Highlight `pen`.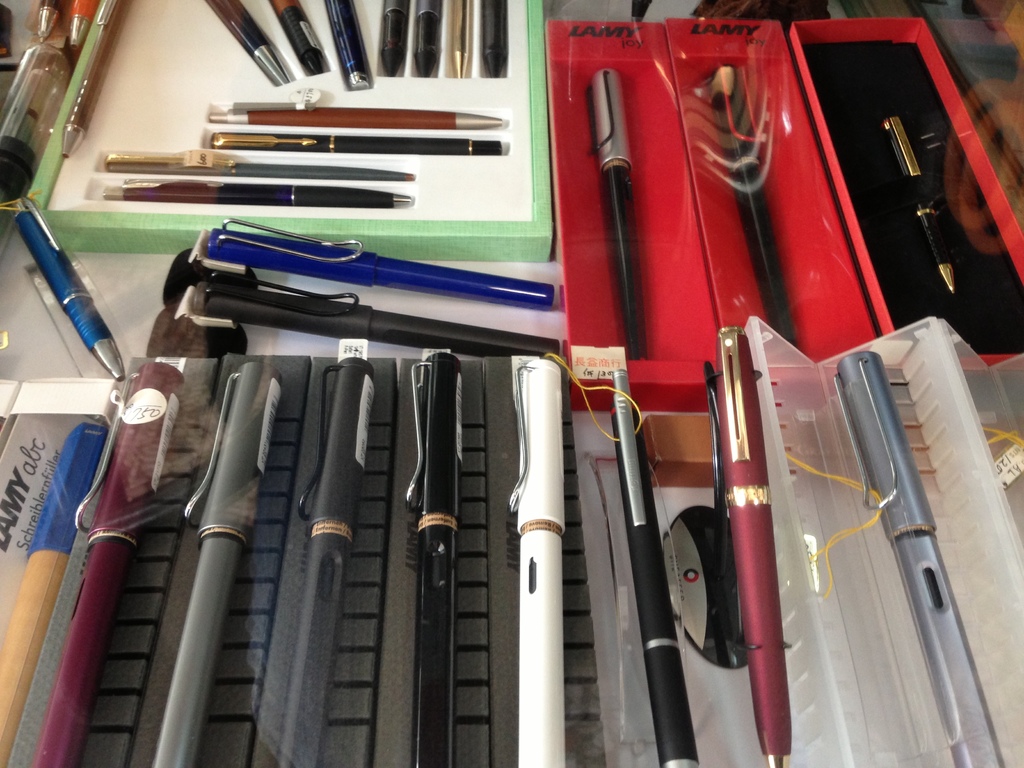
Highlighted region: 324/4/376/103.
